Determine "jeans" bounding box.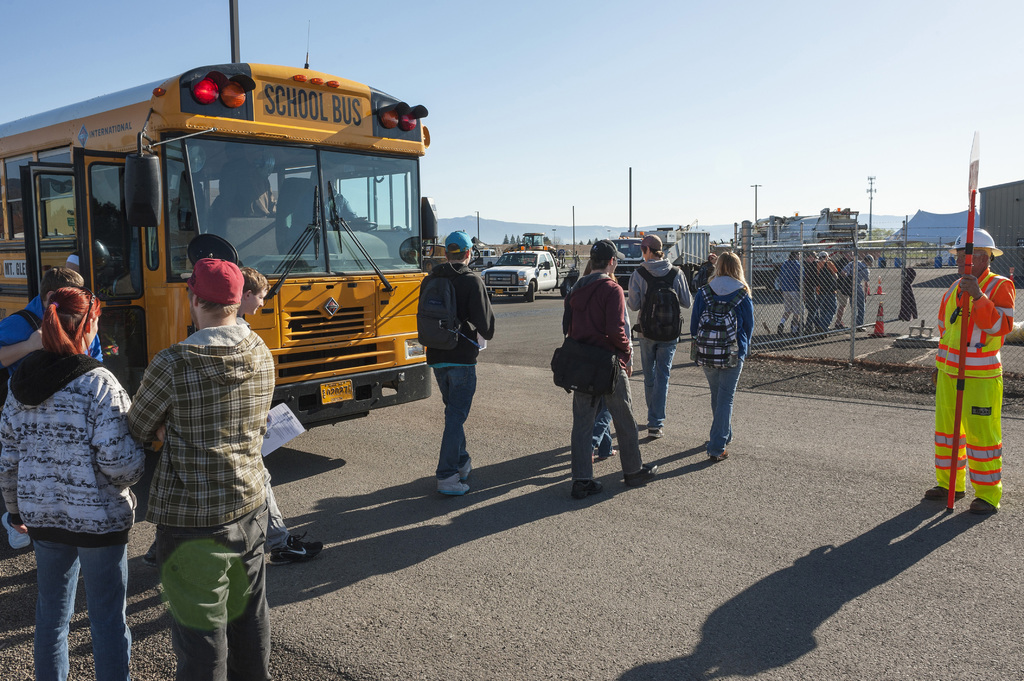
Determined: [703,356,744,456].
